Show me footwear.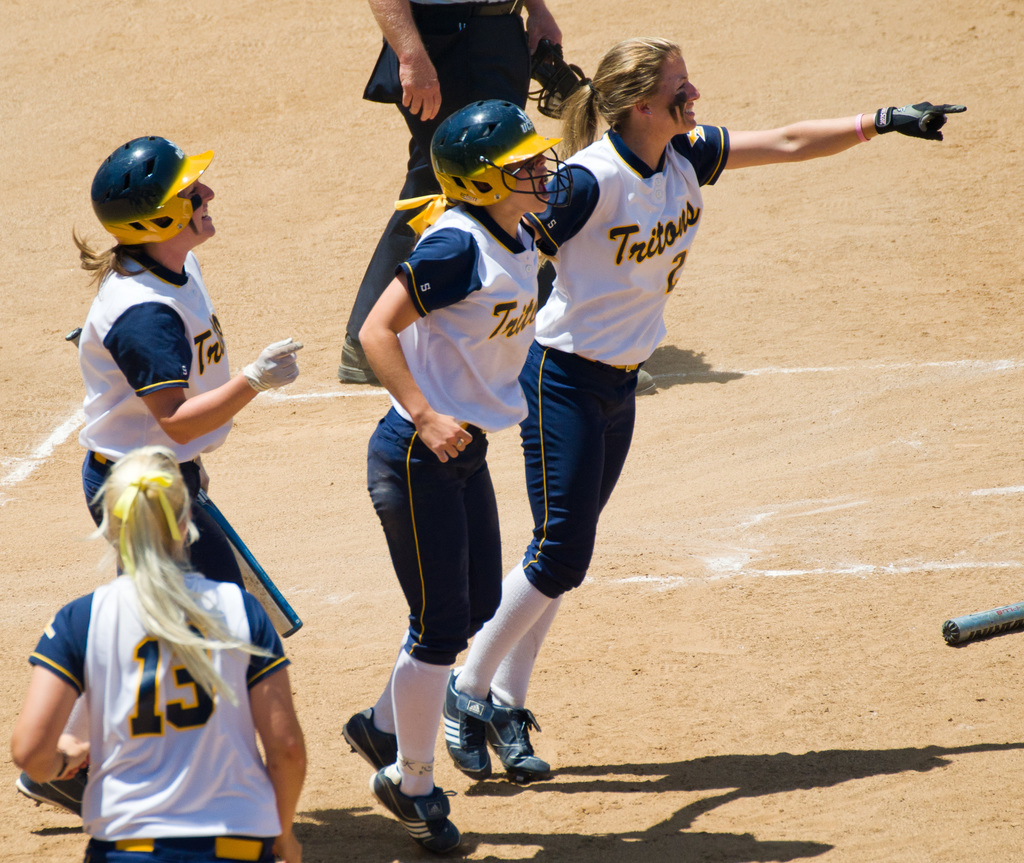
footwear is here: region(335, 704, 397, 775).
